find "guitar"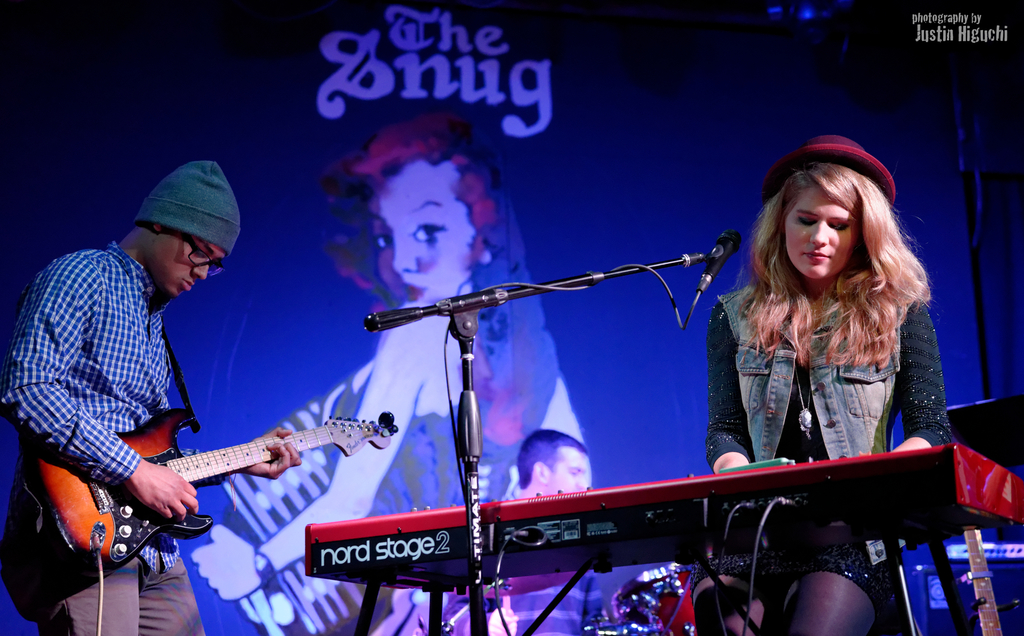
box(1, 402, 401, 576)
